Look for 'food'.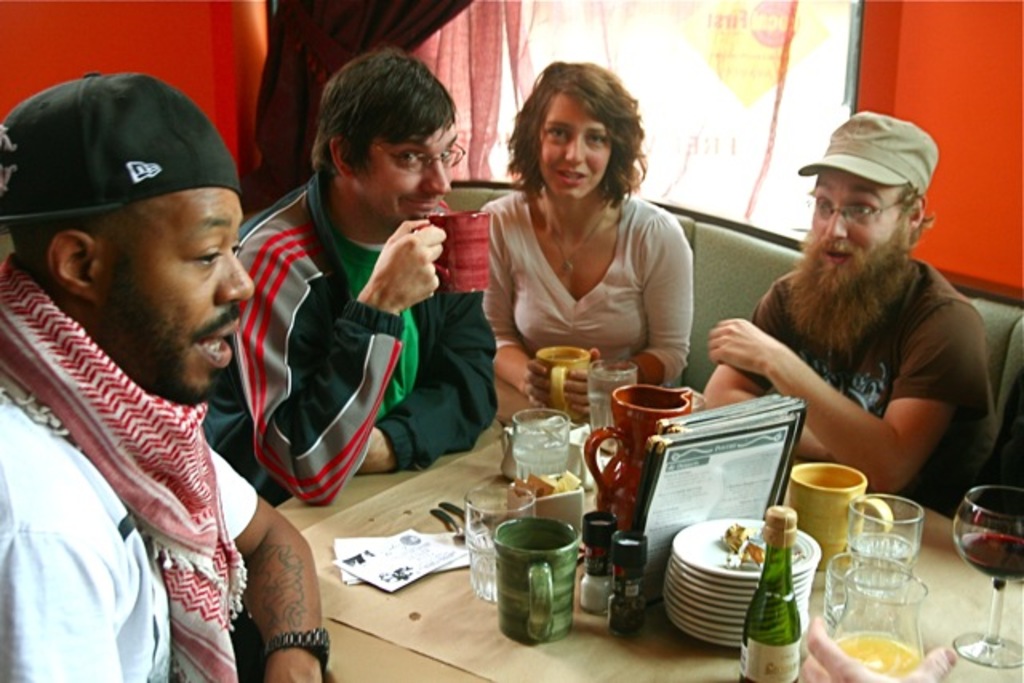
Found: select_region(510, 467, 581, 504).
